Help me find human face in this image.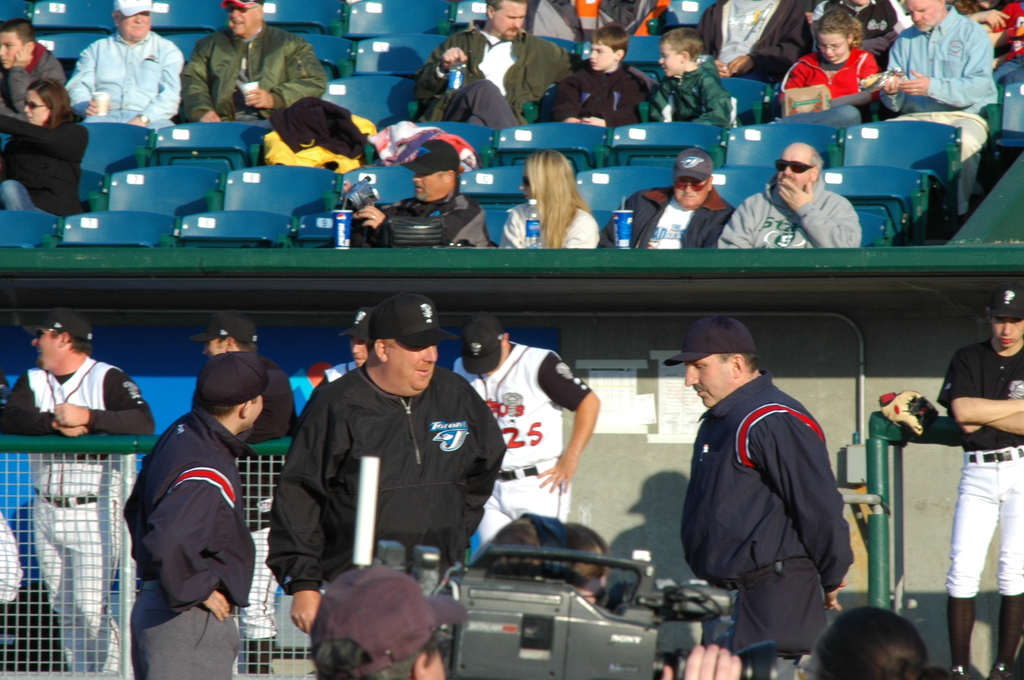
Found it: select_region(29, 327, 61, 369).
